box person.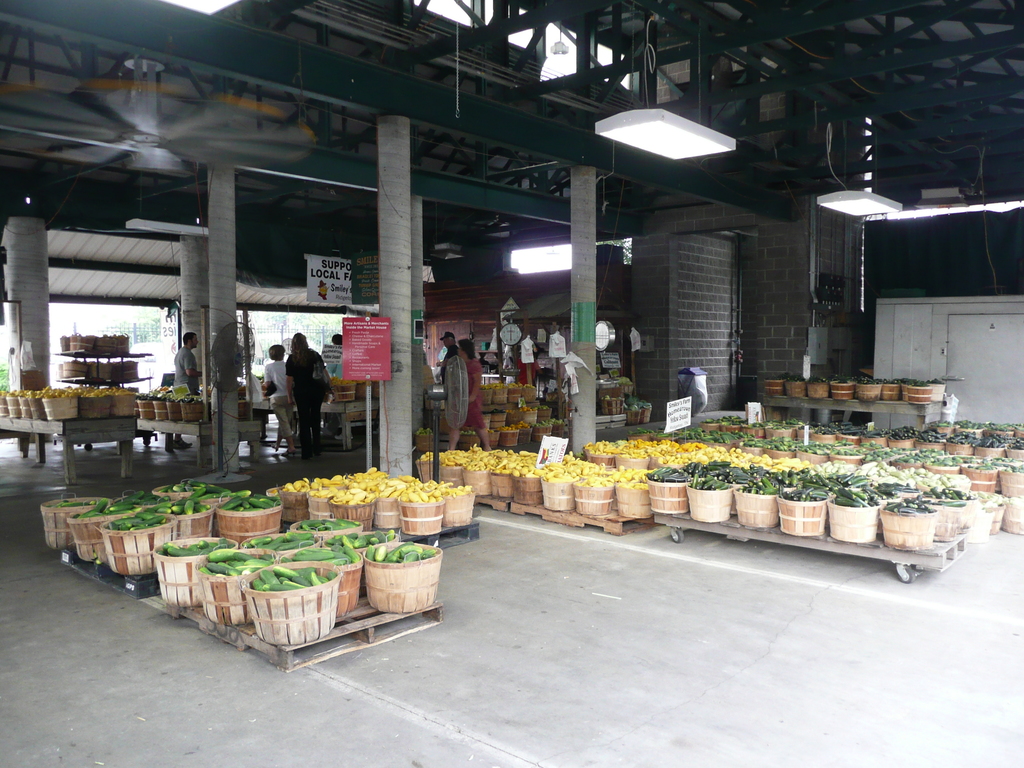
l=281, t=329, r=334, b=457.
